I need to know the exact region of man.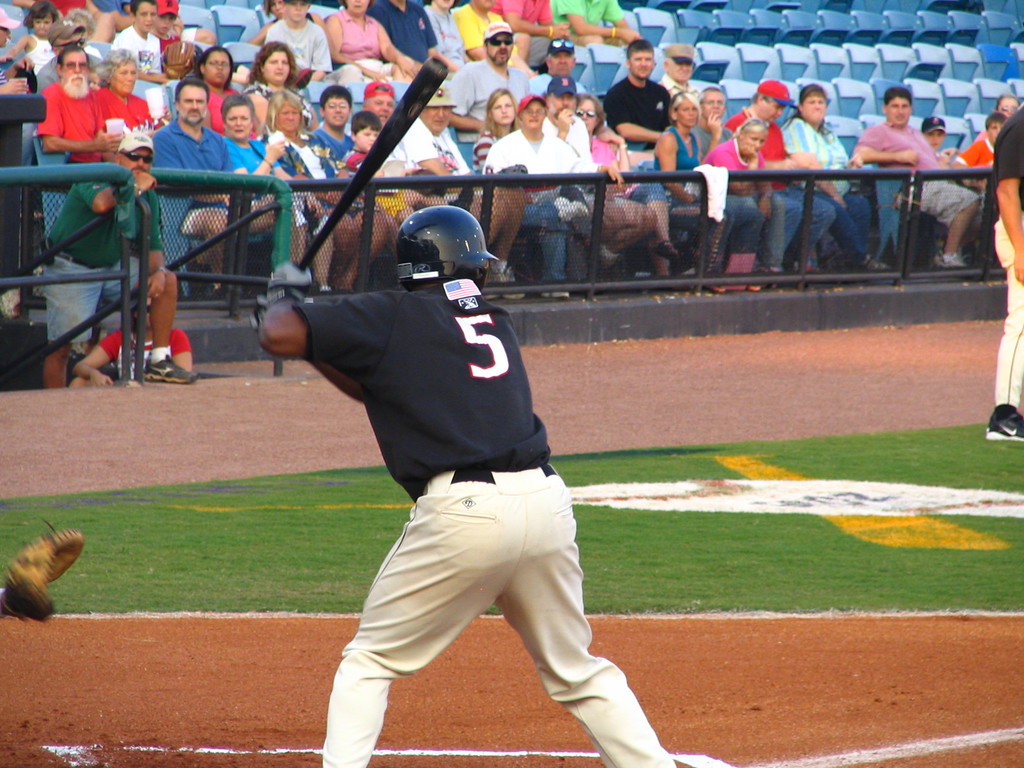
Region: (left=538, top=73, right=650, bottom=299).
